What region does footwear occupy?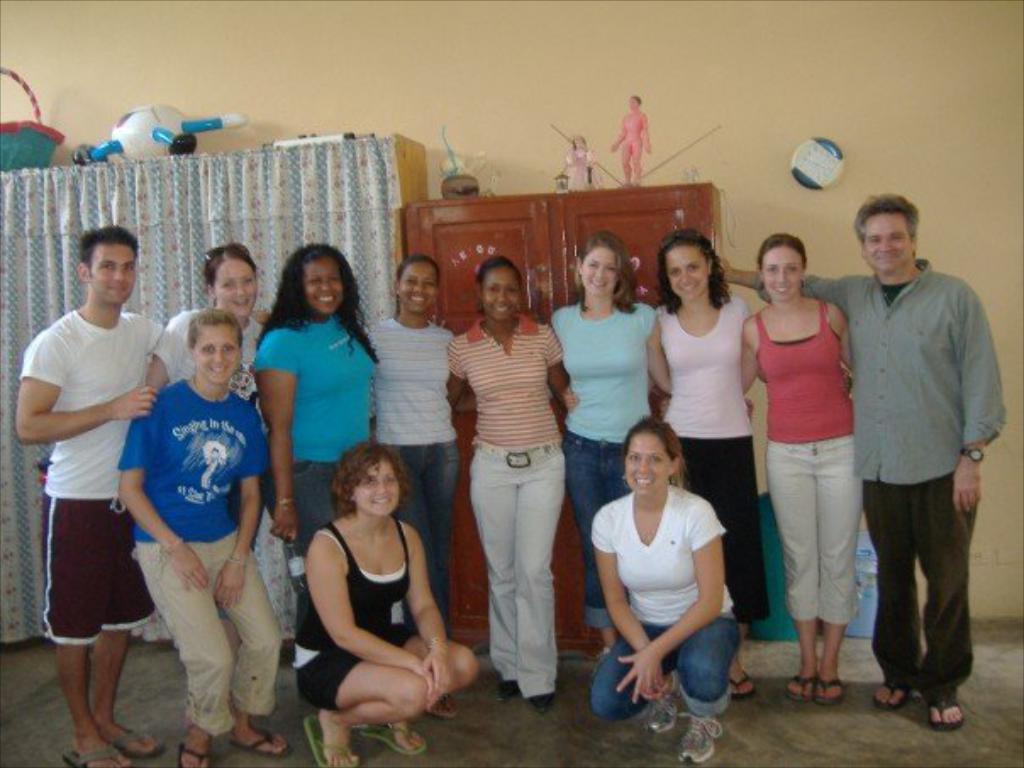
(left=595, top=644, right=607, bottom=670).
